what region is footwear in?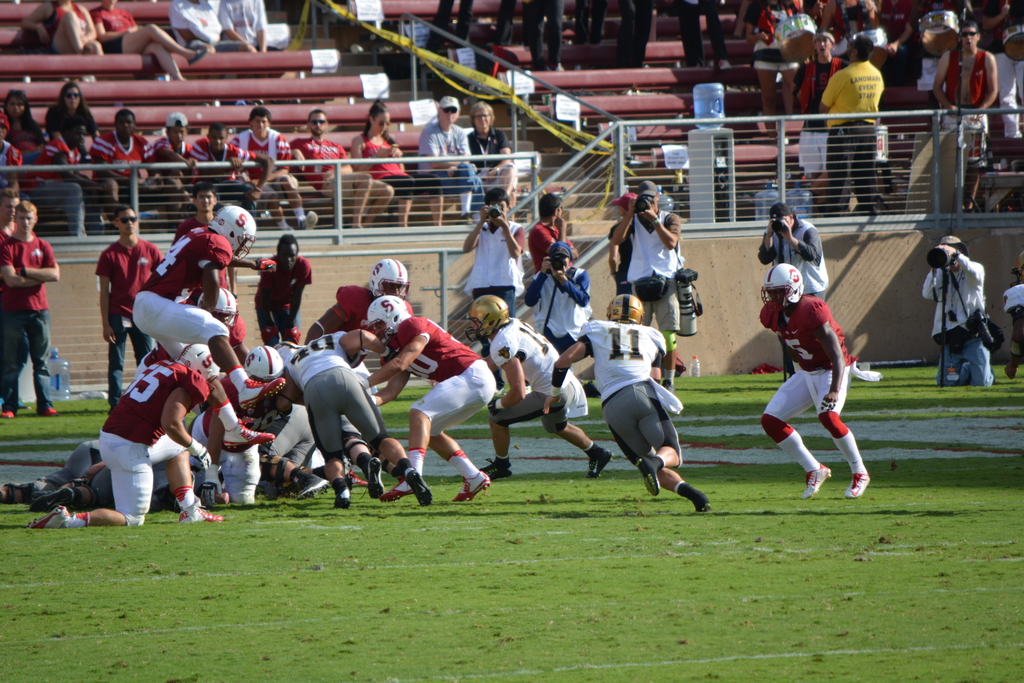
left=300, top=209, right=321, bottom=229.
